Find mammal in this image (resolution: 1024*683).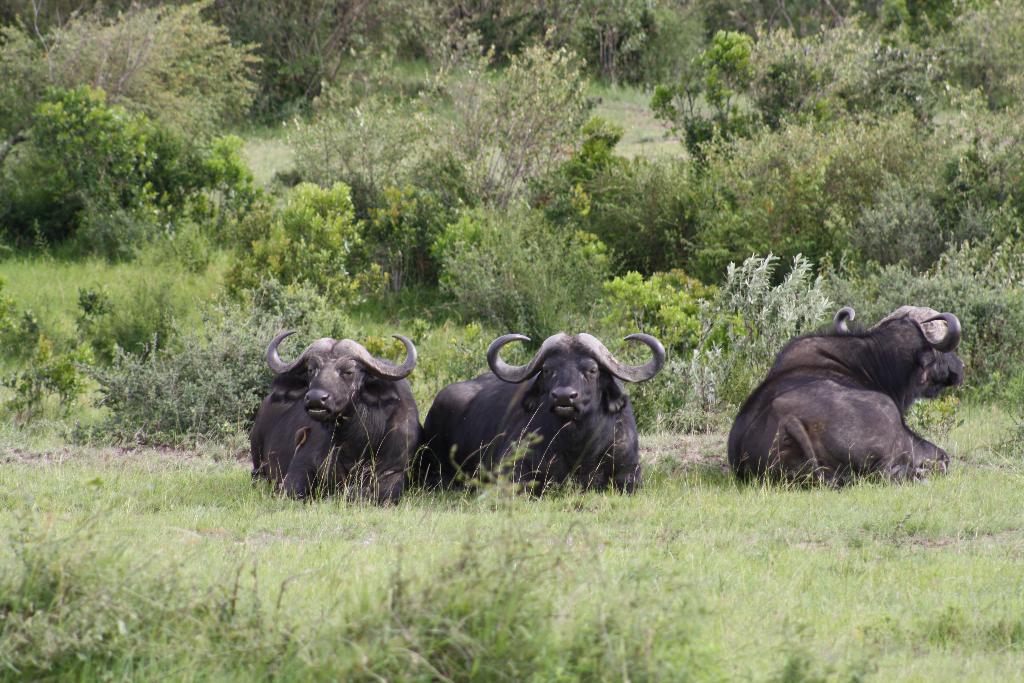
BBox(246, 331, 420, 506).
